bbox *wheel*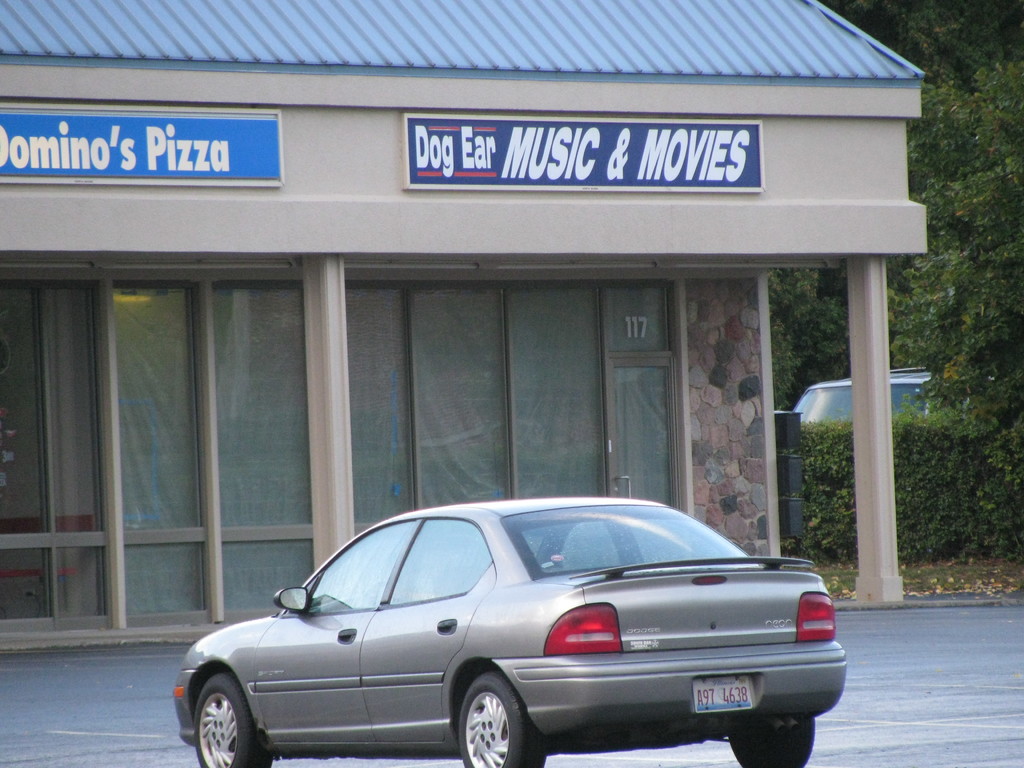
x1=184 y1=669 x2=254 y2=767
